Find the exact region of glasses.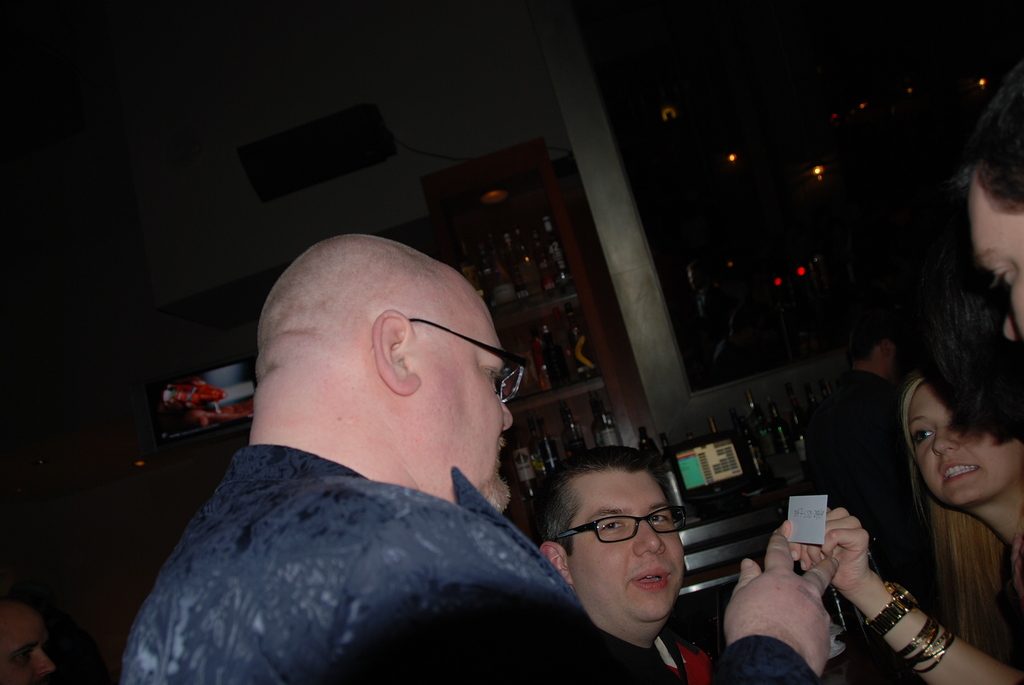
Exact region: select_region(405, 316, 530, 401).
